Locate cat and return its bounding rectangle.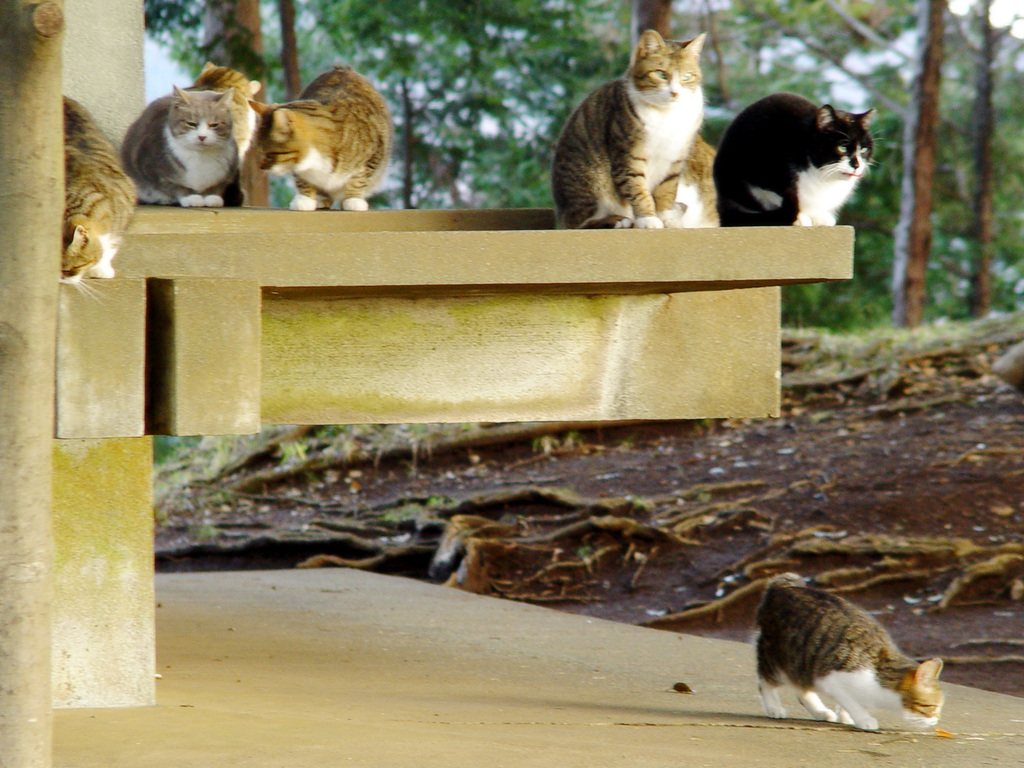
(left=749, top=574, right=943, bottom=738).
